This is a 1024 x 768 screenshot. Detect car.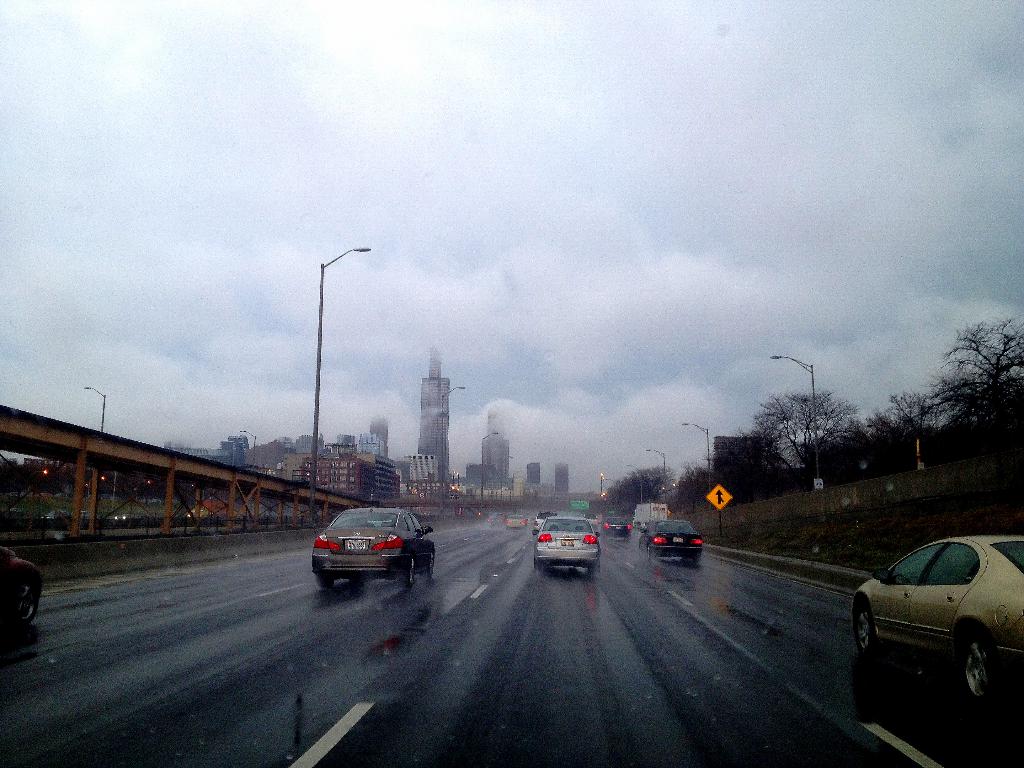
{"x1": 602, "y1": 516, "x2": 631, "y2": 532}.
